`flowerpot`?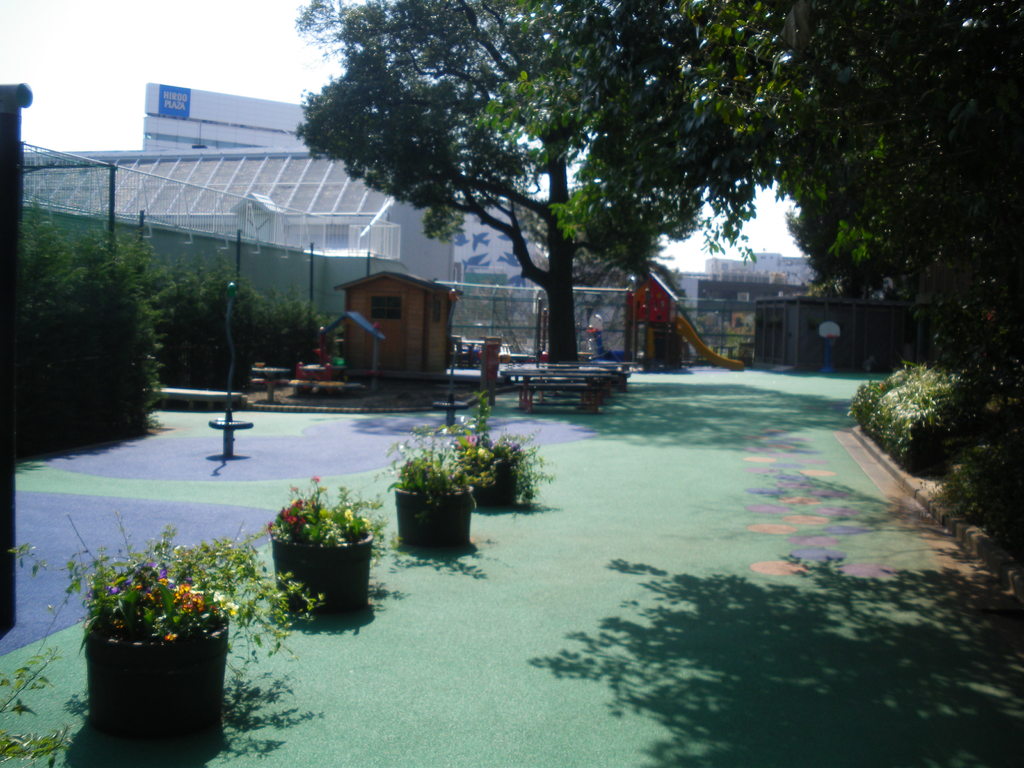
left=392, top=484, right=474, bottom=550
